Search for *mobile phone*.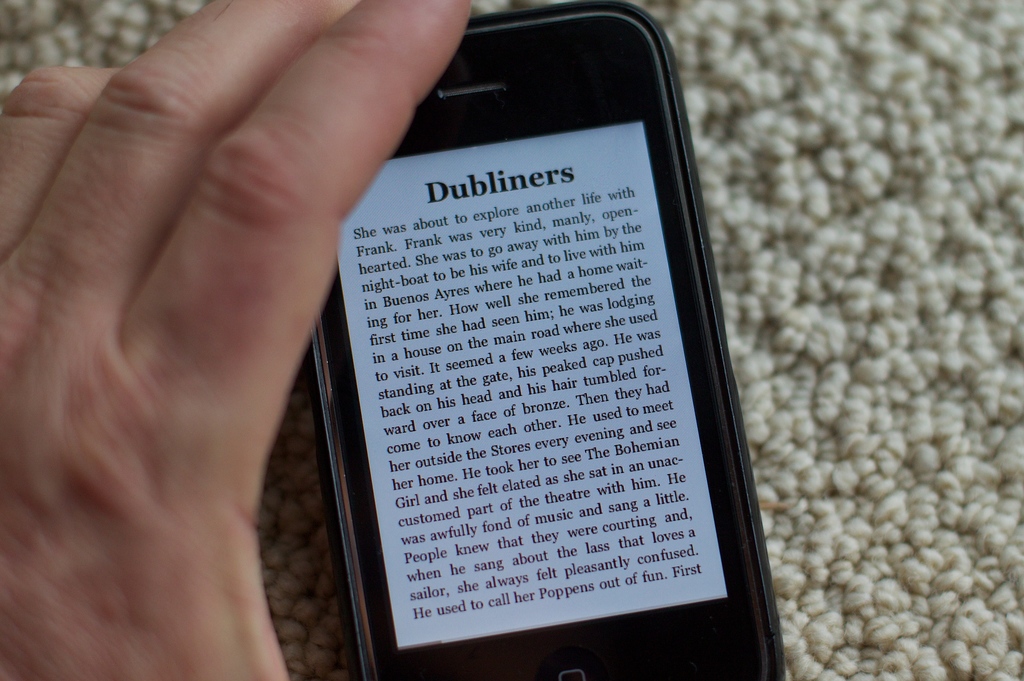
Found at detection(312, 0, 781, 680).
